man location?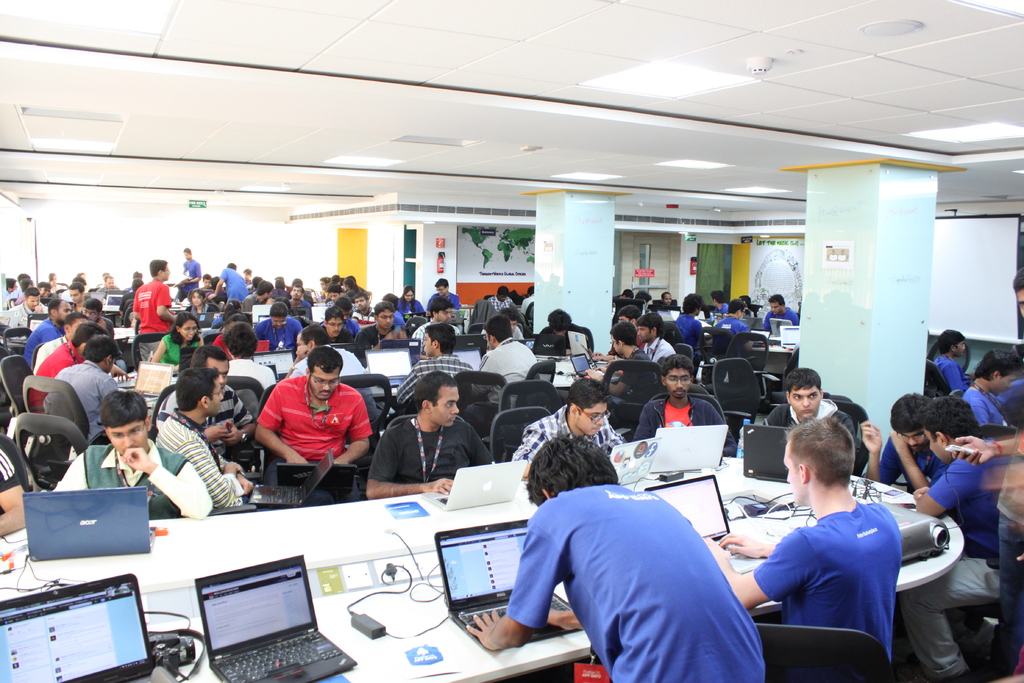
<region>83, 301, 123, 375</region>
